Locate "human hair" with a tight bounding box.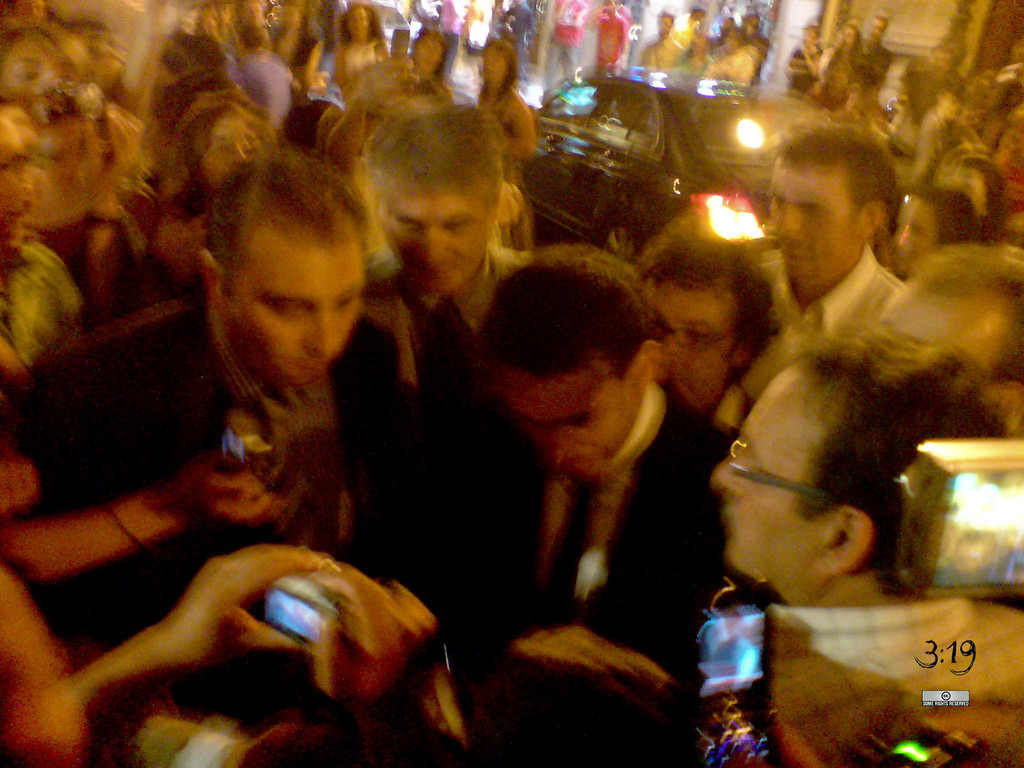
[914,242,1023,386].
